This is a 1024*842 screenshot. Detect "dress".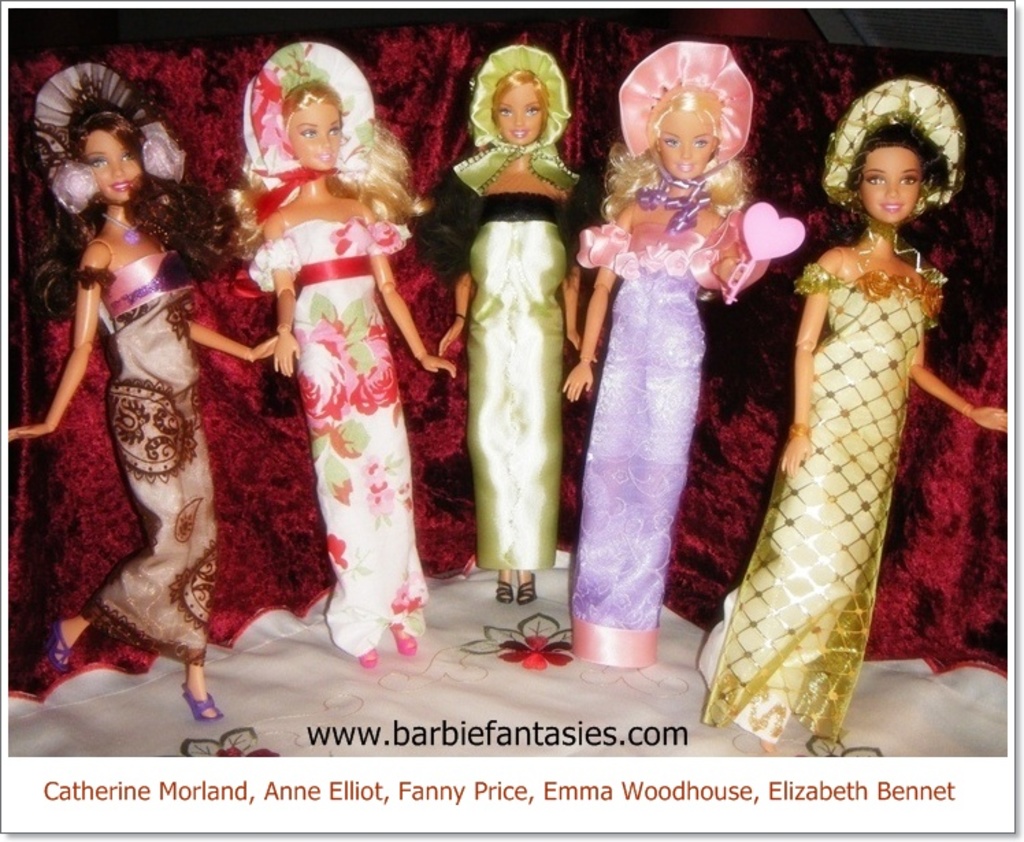
563,218,757,663.
